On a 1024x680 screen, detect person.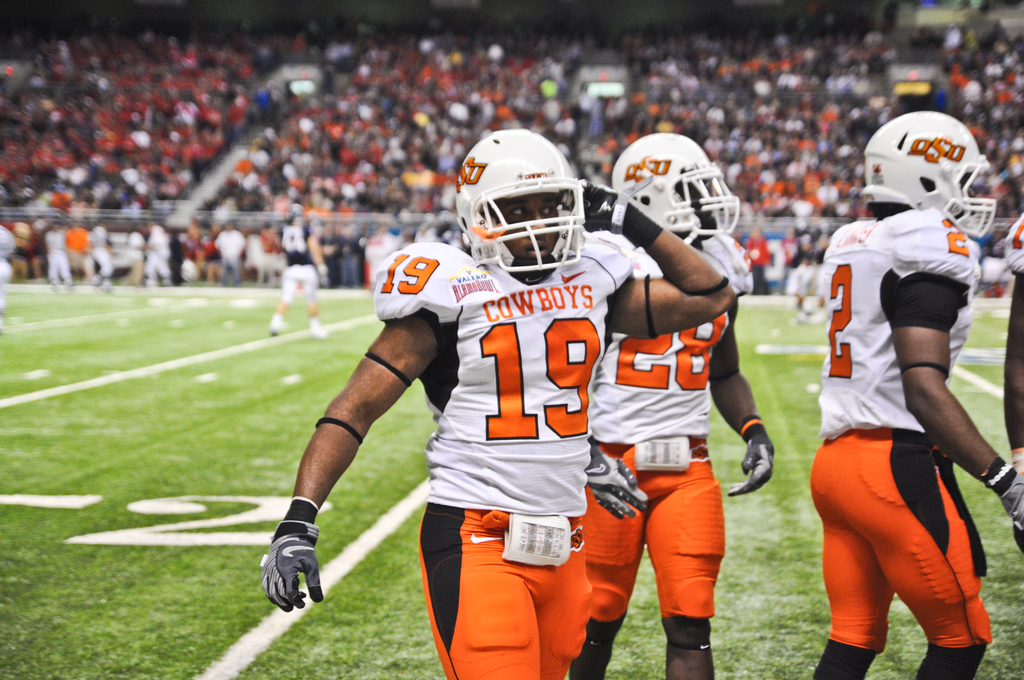
x1=264, y1=123, x2=733, y2=679.
